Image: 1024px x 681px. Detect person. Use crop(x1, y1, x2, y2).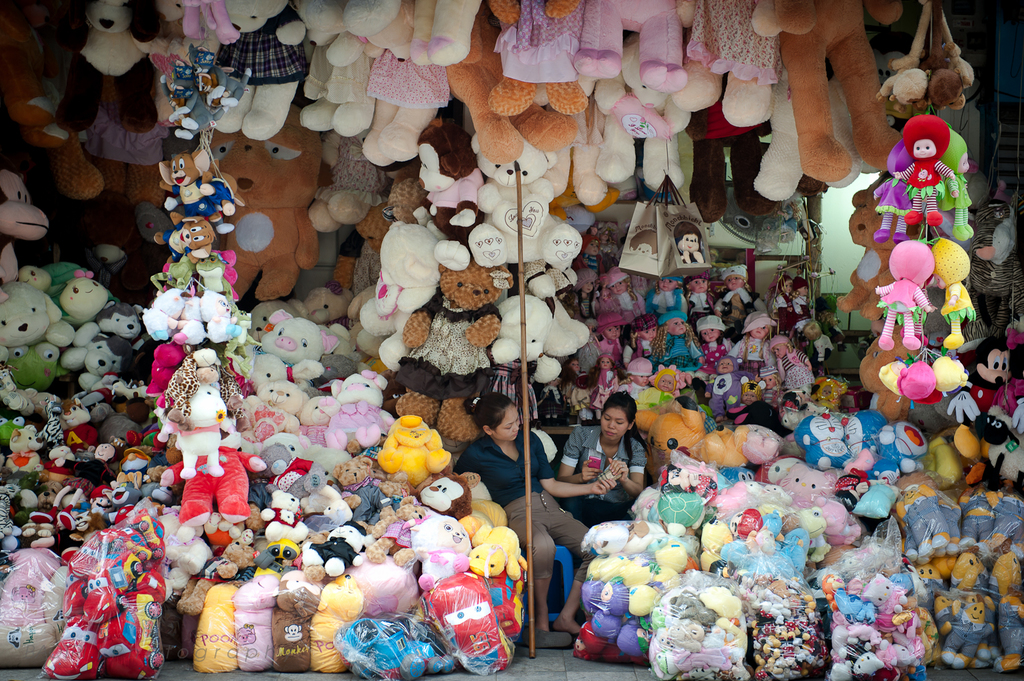
crop(693, 326, 726, 385).
